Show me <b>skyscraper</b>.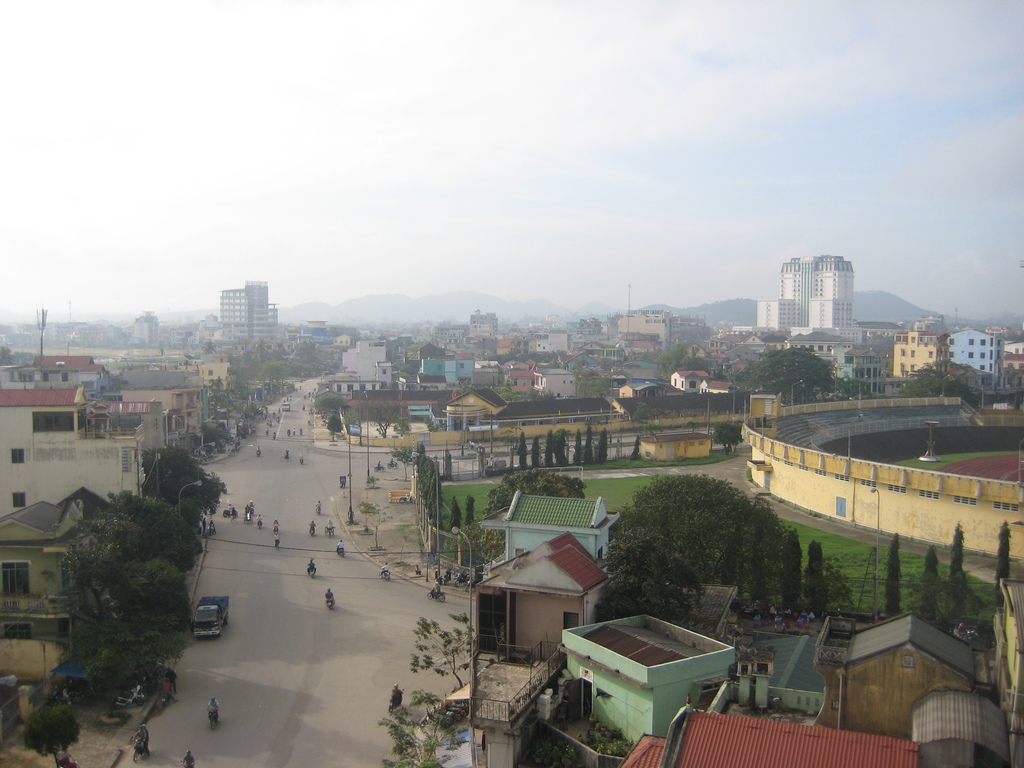
<b>skyscraper</b> is here: <region>218, 278, 272, 339</region>.
